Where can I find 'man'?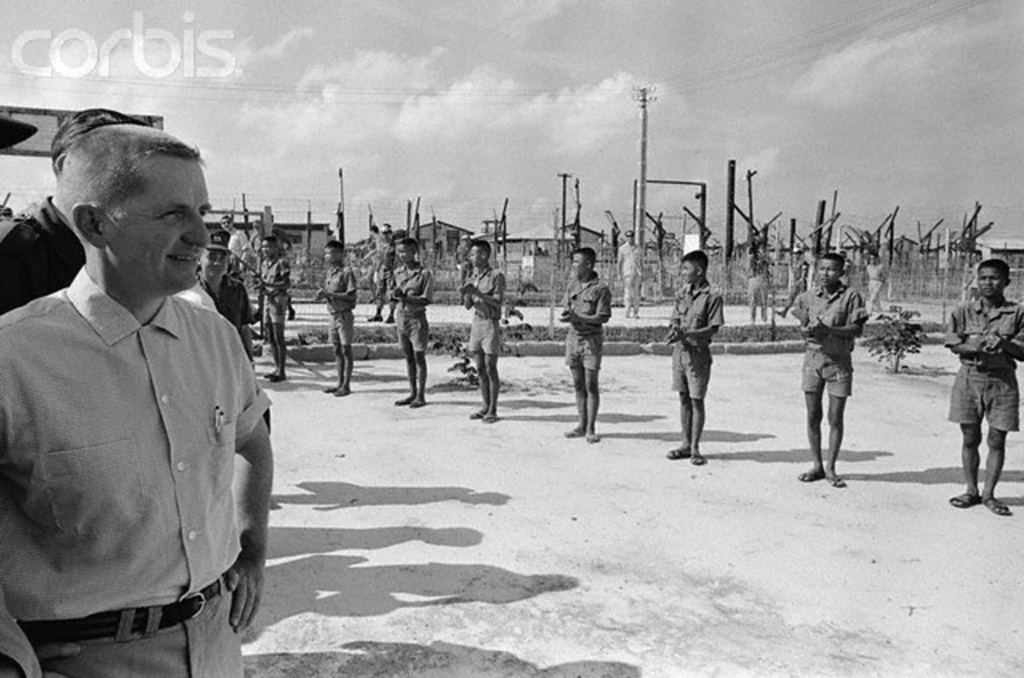
You can find it at bbox=(455, 240, 505, 423).
